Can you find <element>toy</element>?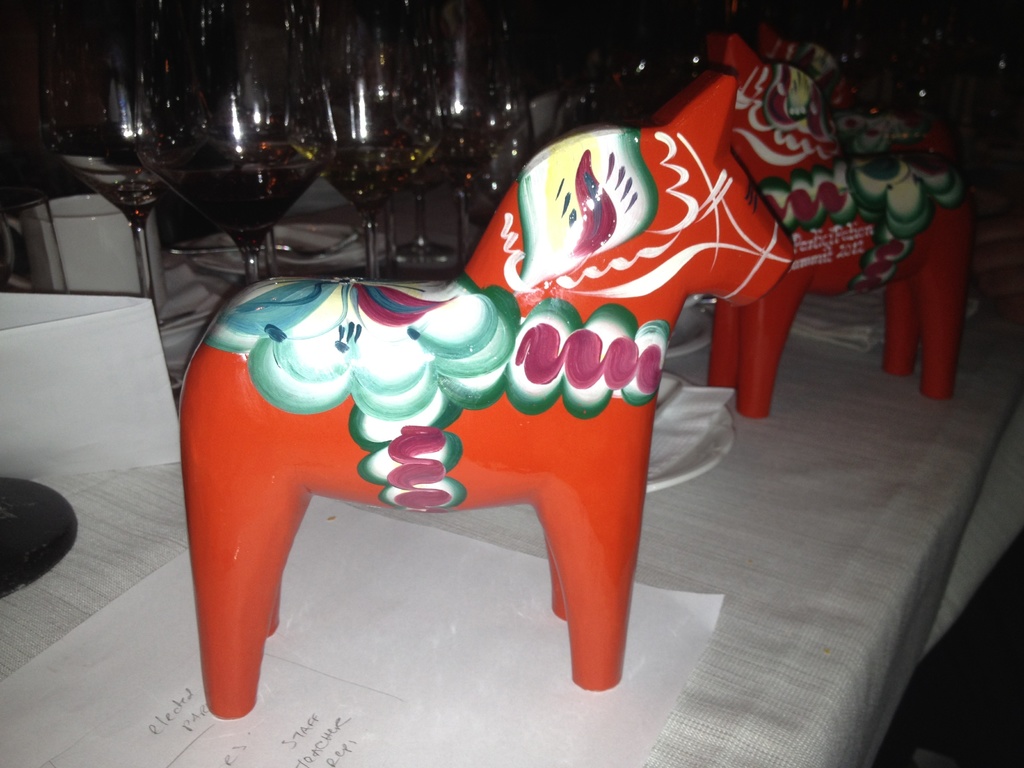
Yes, bounding box: 706, 30, 916, 184.
